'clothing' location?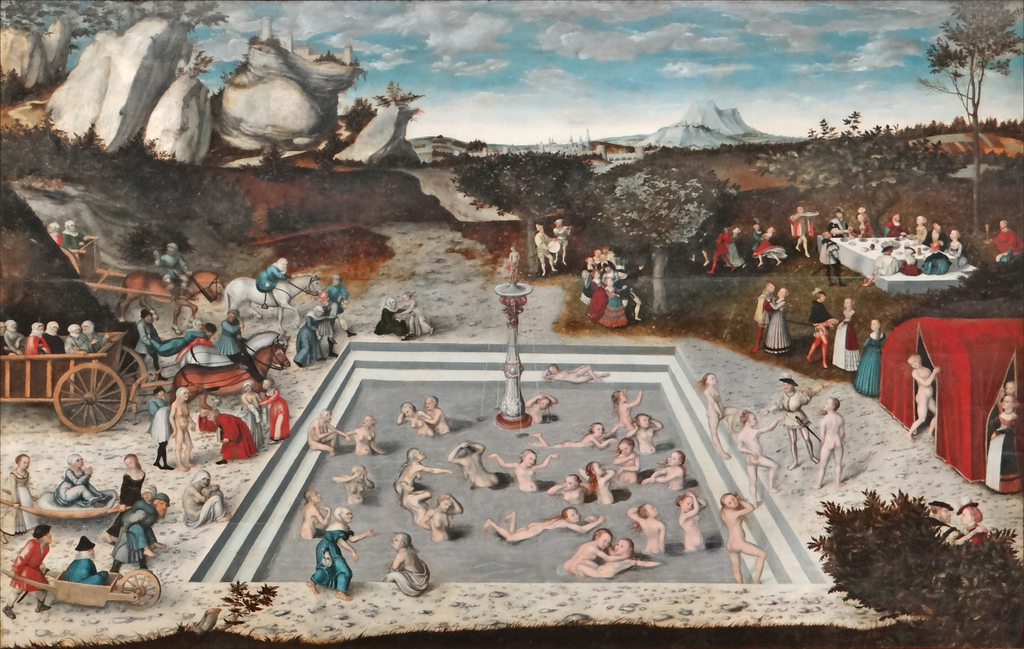
crop(241, 393, 269, 443)
